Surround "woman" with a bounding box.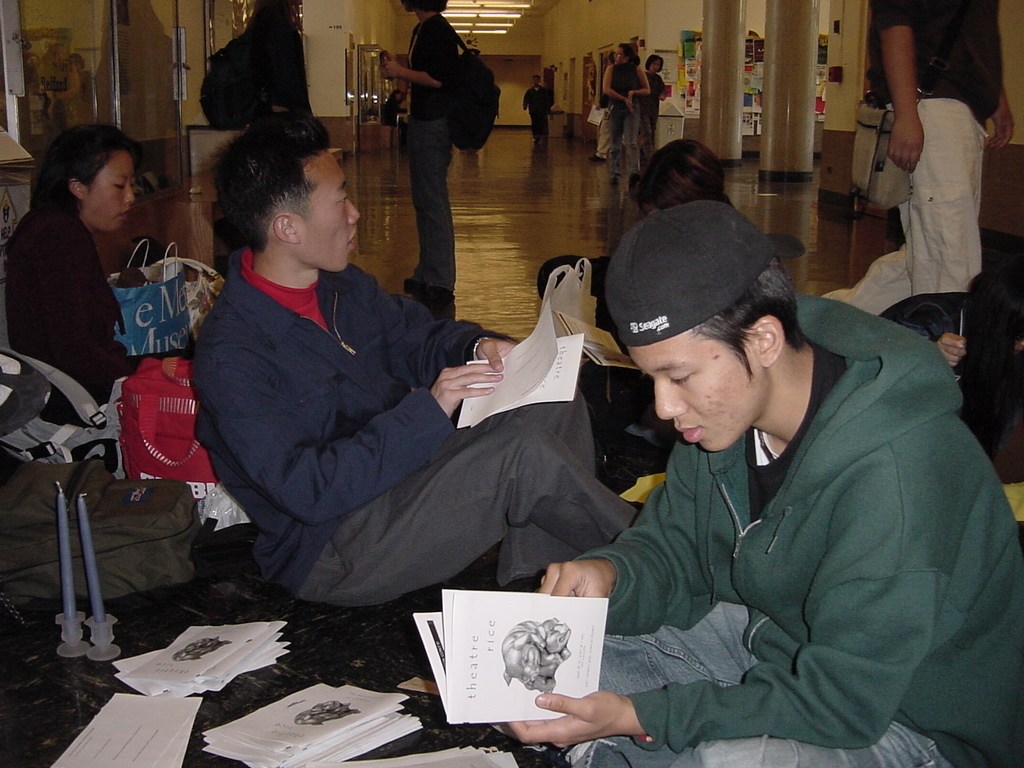
bbox=[3, 124, 167, 462].
